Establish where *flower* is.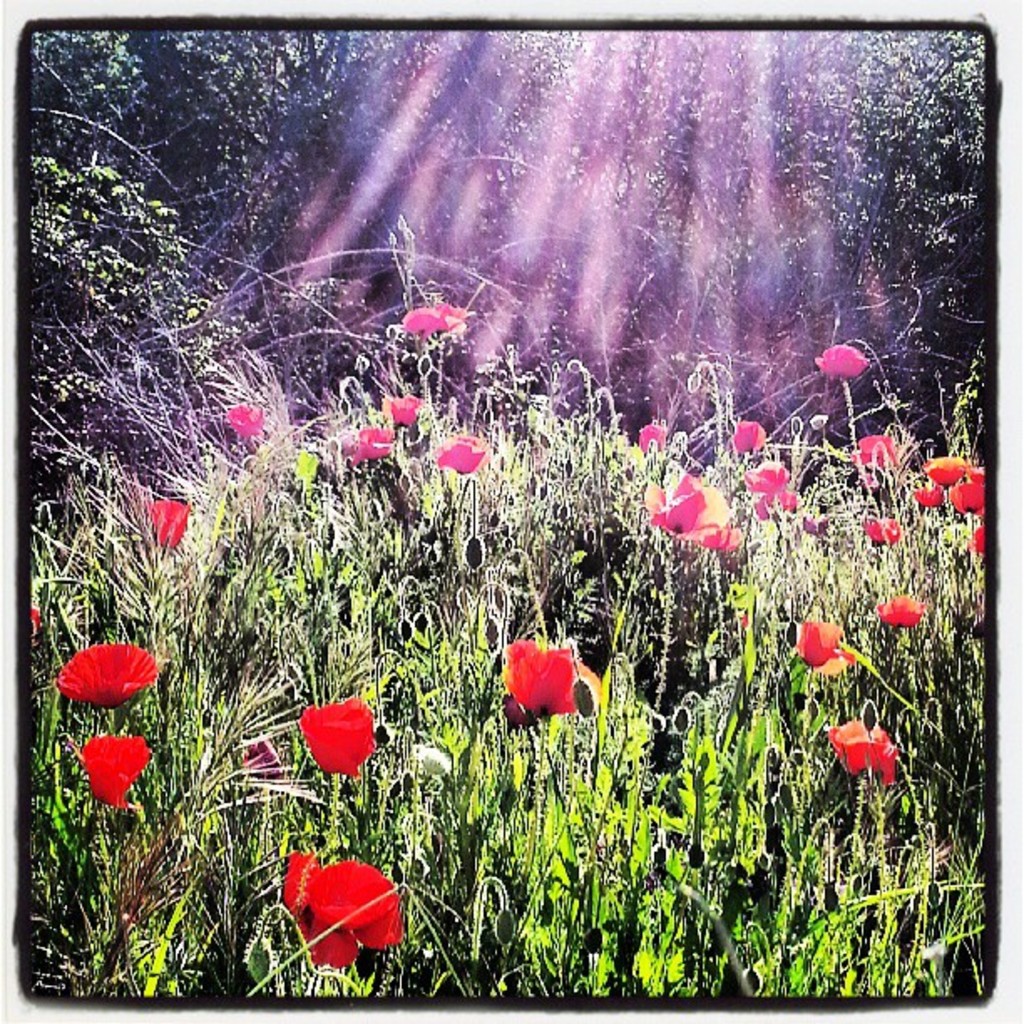
Established at bbox(274, 852, 410, 967).
